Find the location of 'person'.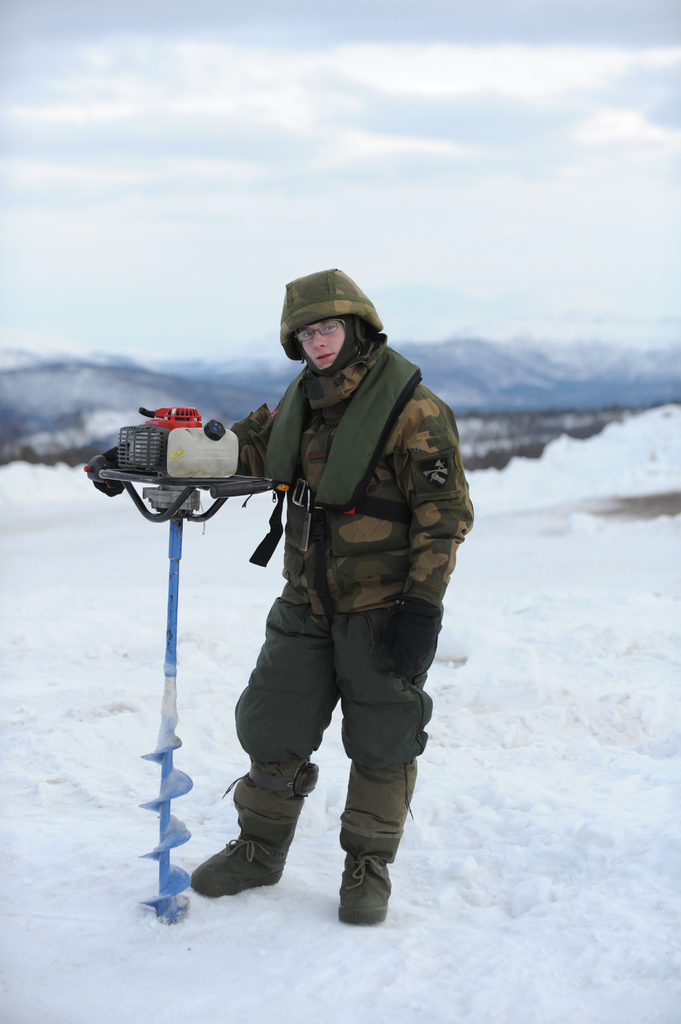
Location: <region>182, 287, 460, 945</region>.
